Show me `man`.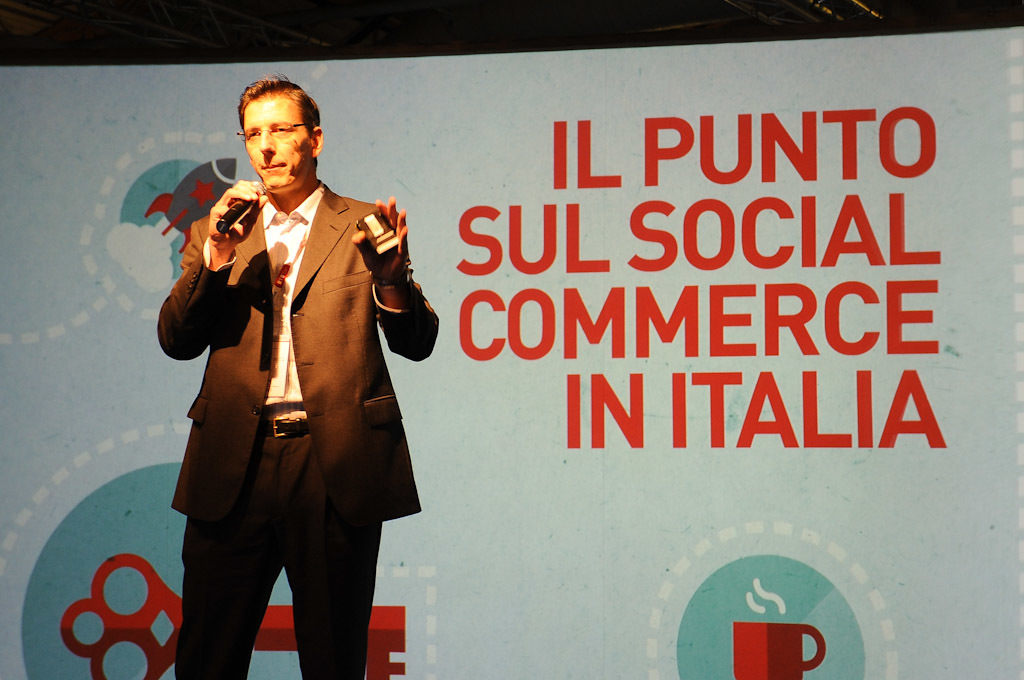
`man` is here: (left=144, top=68, right=445, bottom=679).
